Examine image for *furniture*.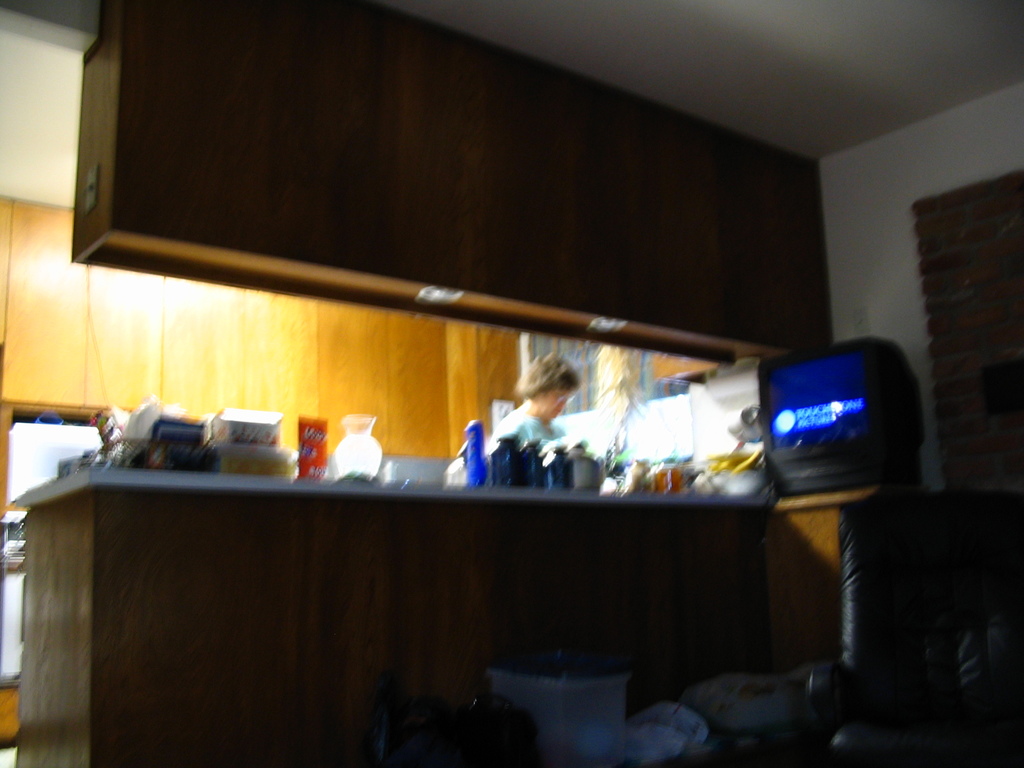
Examination result: pyautogui.locateOnScreen(805, 491, 1023, 767).
